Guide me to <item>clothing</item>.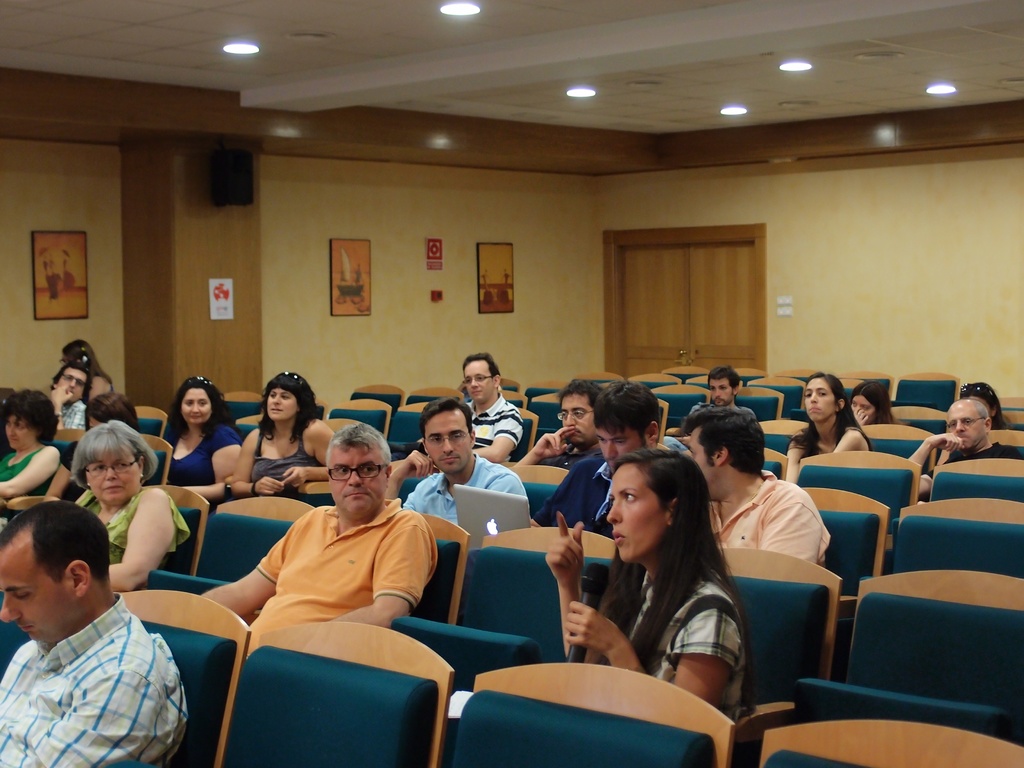
Guidance: Rect(705, 468, 836, 568).
